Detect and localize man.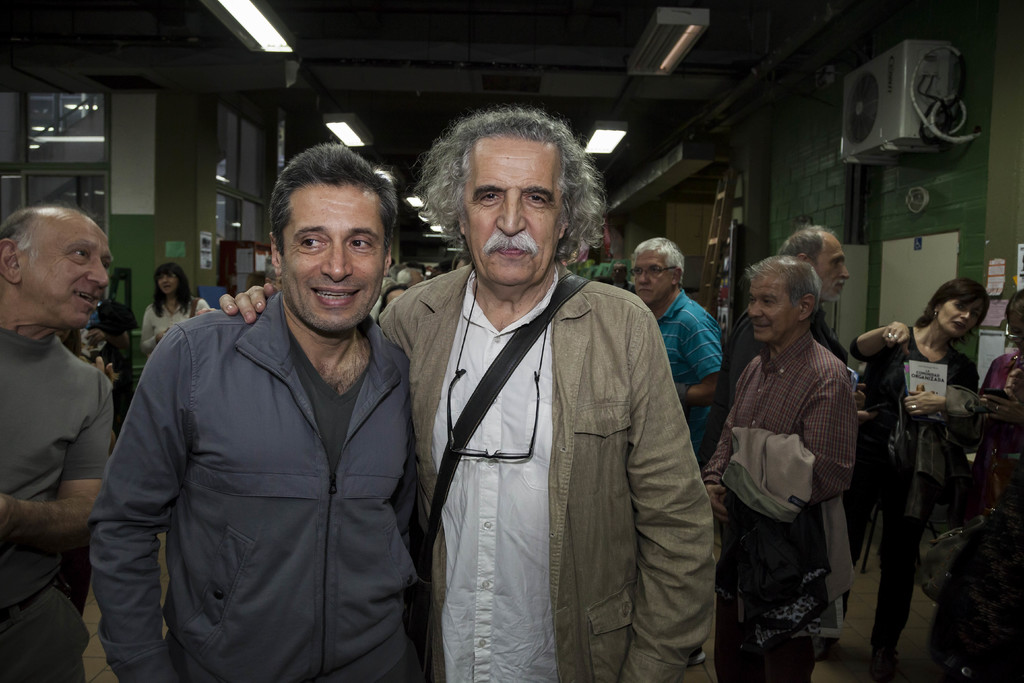
Localized at <box>218,106,715,682</box>.
